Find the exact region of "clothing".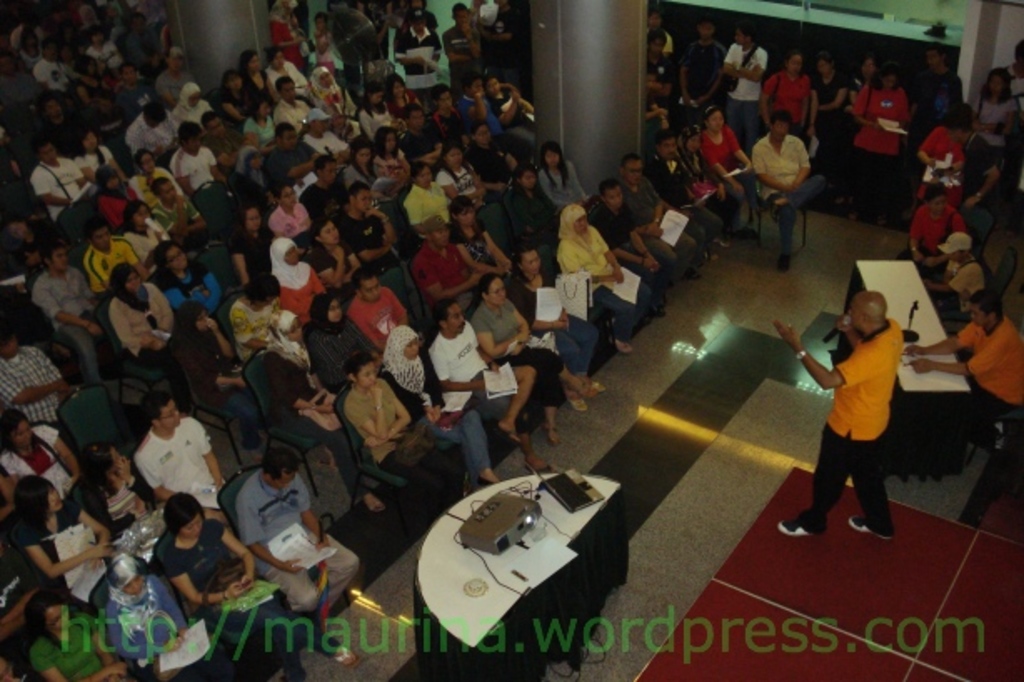
Exact region: {"left": 305, "top": 65, "right": 344, "bottom": 117}.
